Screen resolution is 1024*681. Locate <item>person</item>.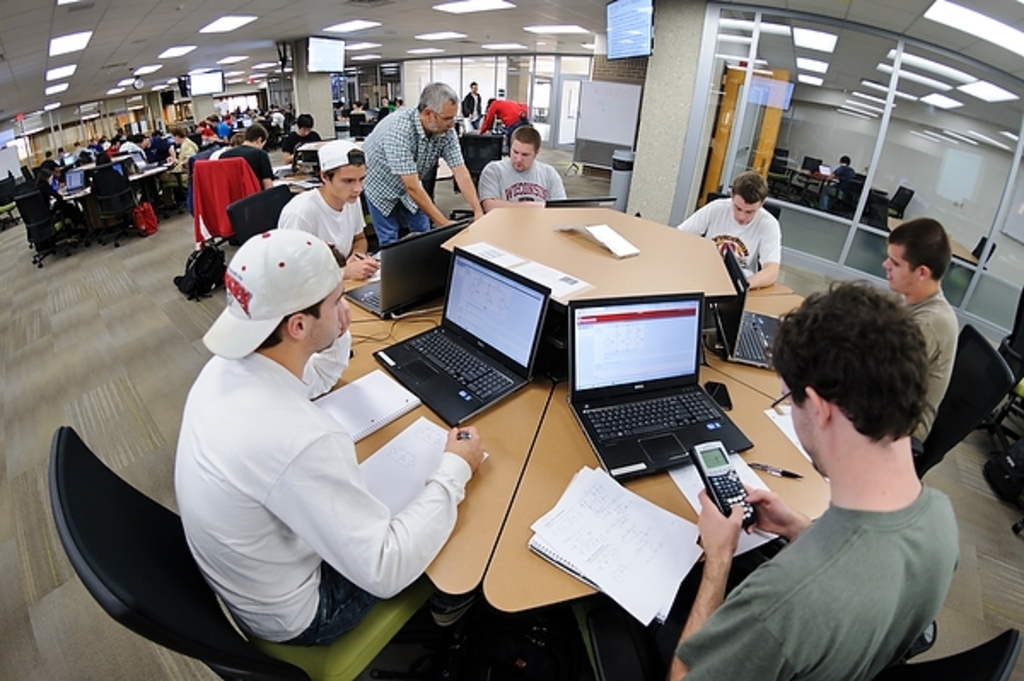
[left=671, top=280, right=957, bottom=679].
